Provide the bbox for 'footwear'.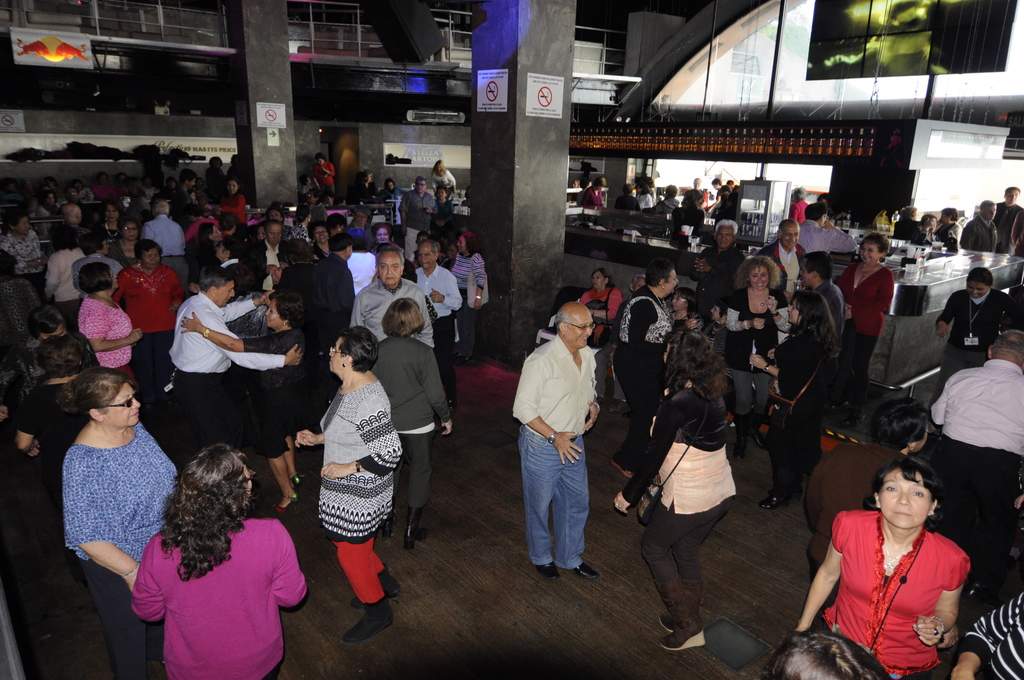
264/498/296/519.
